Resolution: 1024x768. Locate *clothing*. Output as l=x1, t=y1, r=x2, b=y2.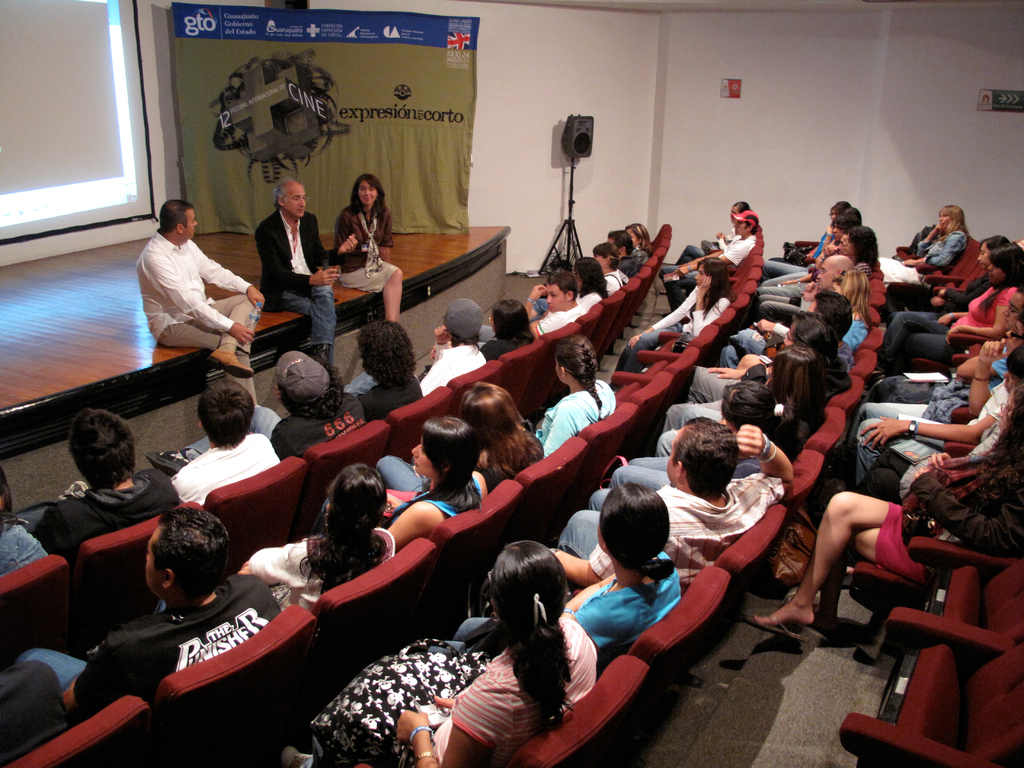
l=339, t=353, r=419, b=413.
